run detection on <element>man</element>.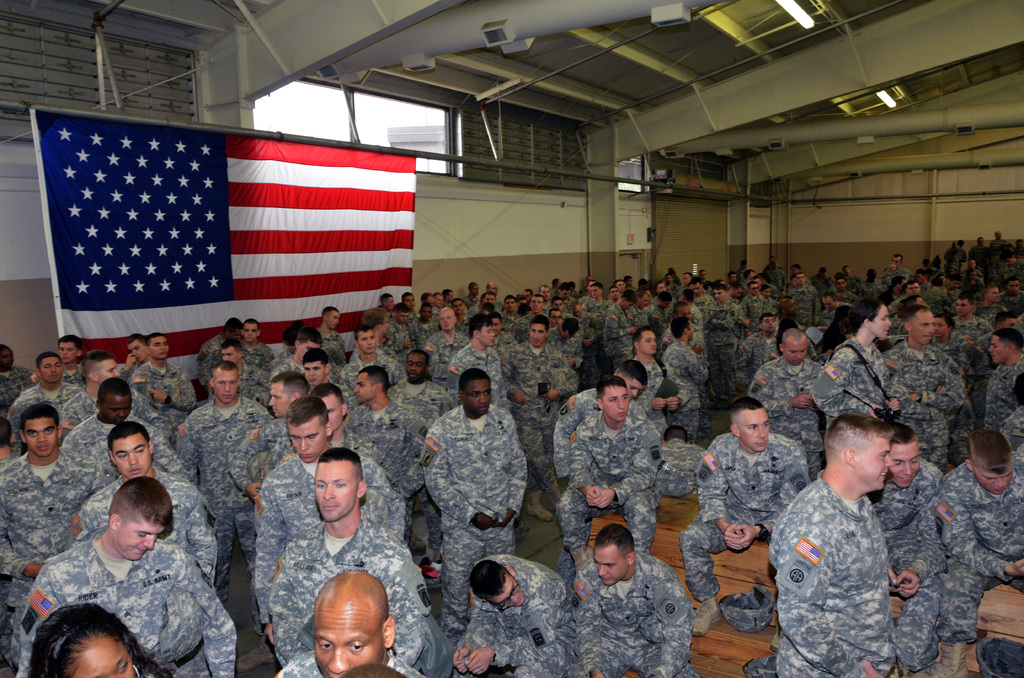
Result: (left=58, top=348, right=164, bottom=427).
